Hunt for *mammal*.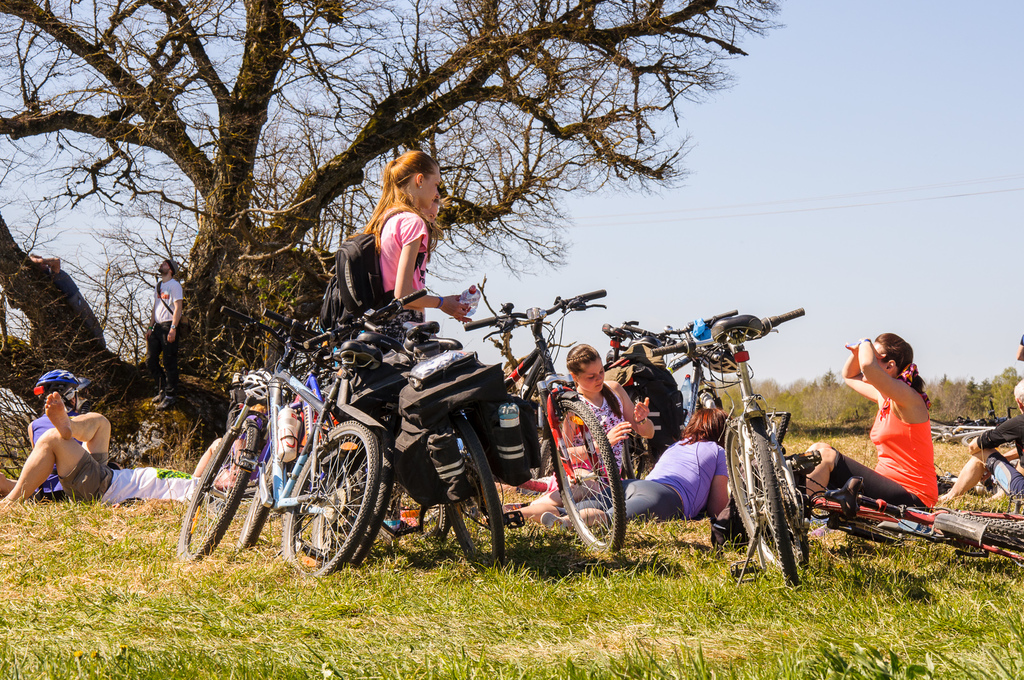
Hunted down at {"left": 516, "top": 343, "right": 656, "bottom": 503}.
